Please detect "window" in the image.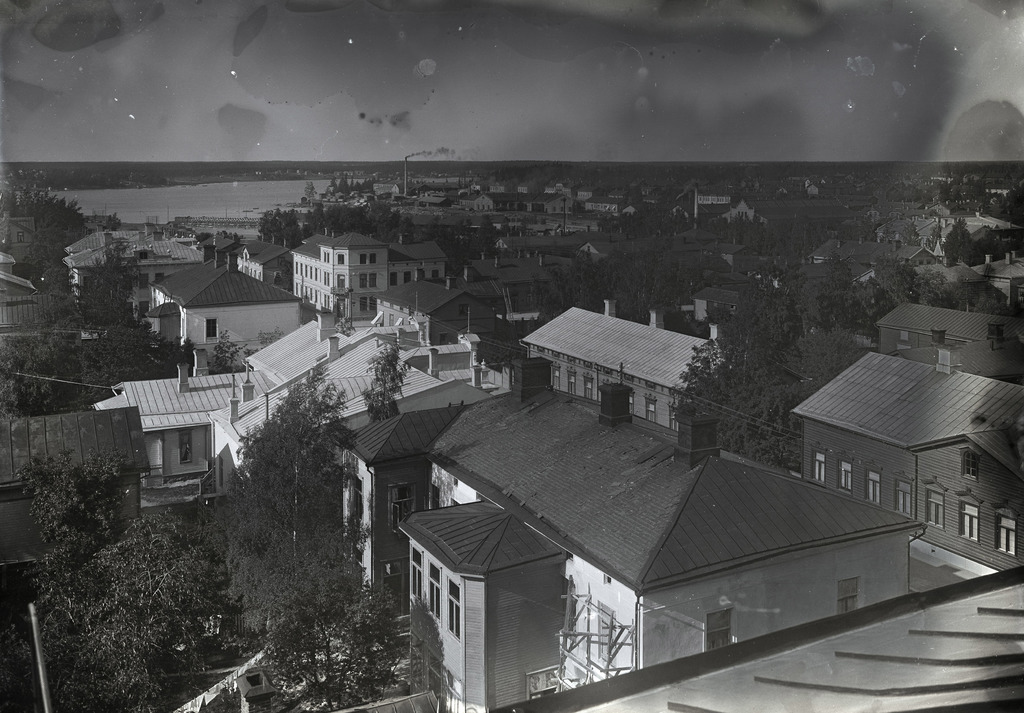
[x1=869, y1=474, x2=886, y2=509].
